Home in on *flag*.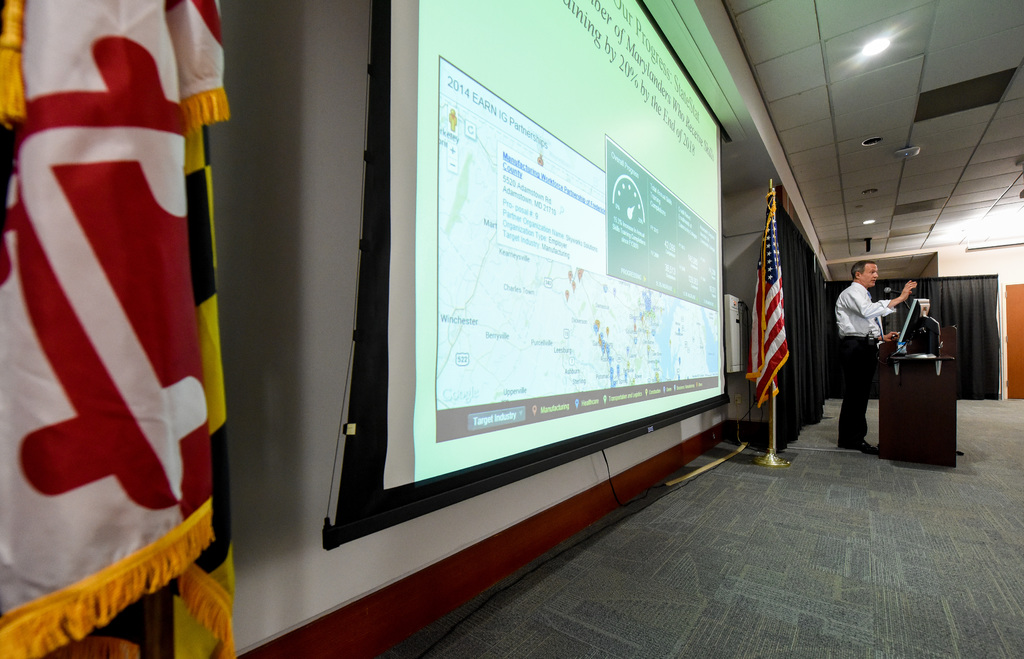
Homed in at 749/183/796/405.
